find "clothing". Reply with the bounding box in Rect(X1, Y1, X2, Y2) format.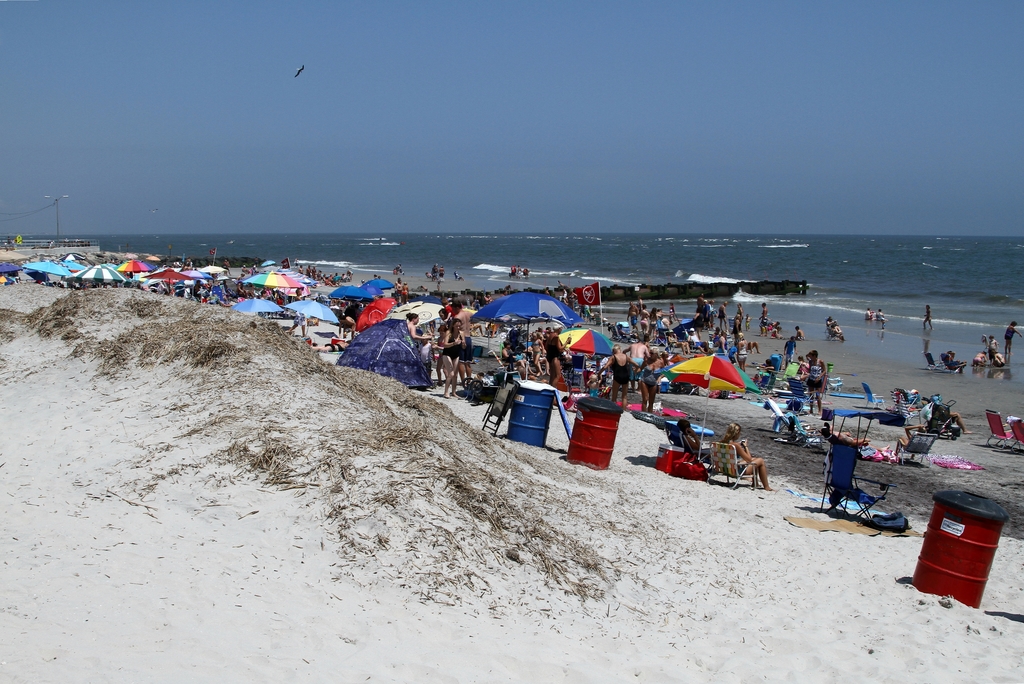
Rect(784, 341, 798, 362).
